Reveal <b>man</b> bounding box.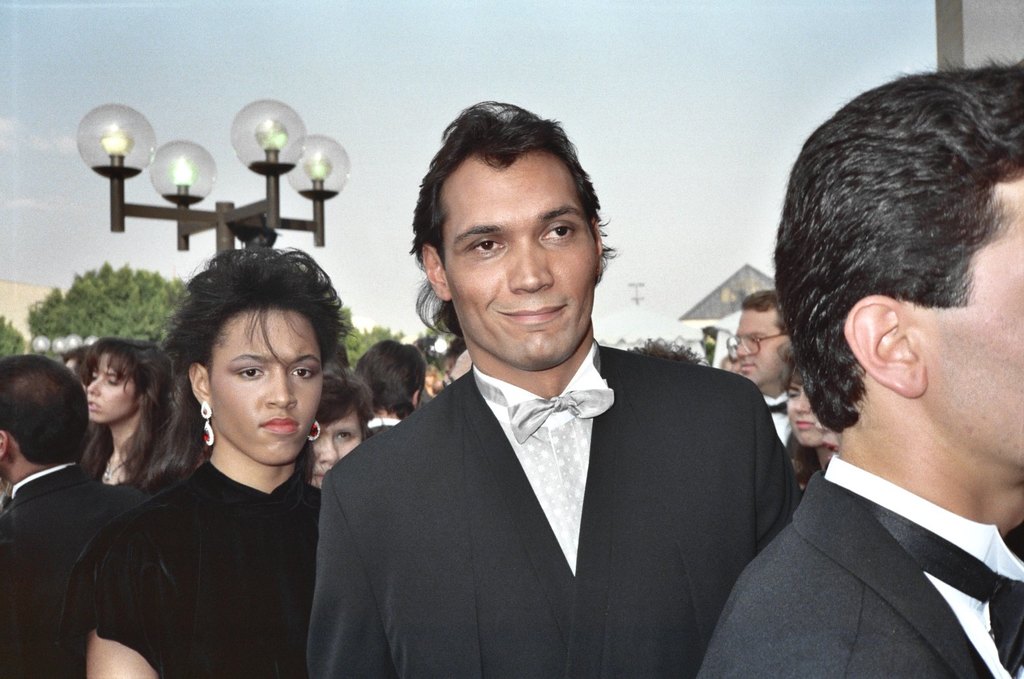
Revealed: Rect(325, 151, 813, 665).
